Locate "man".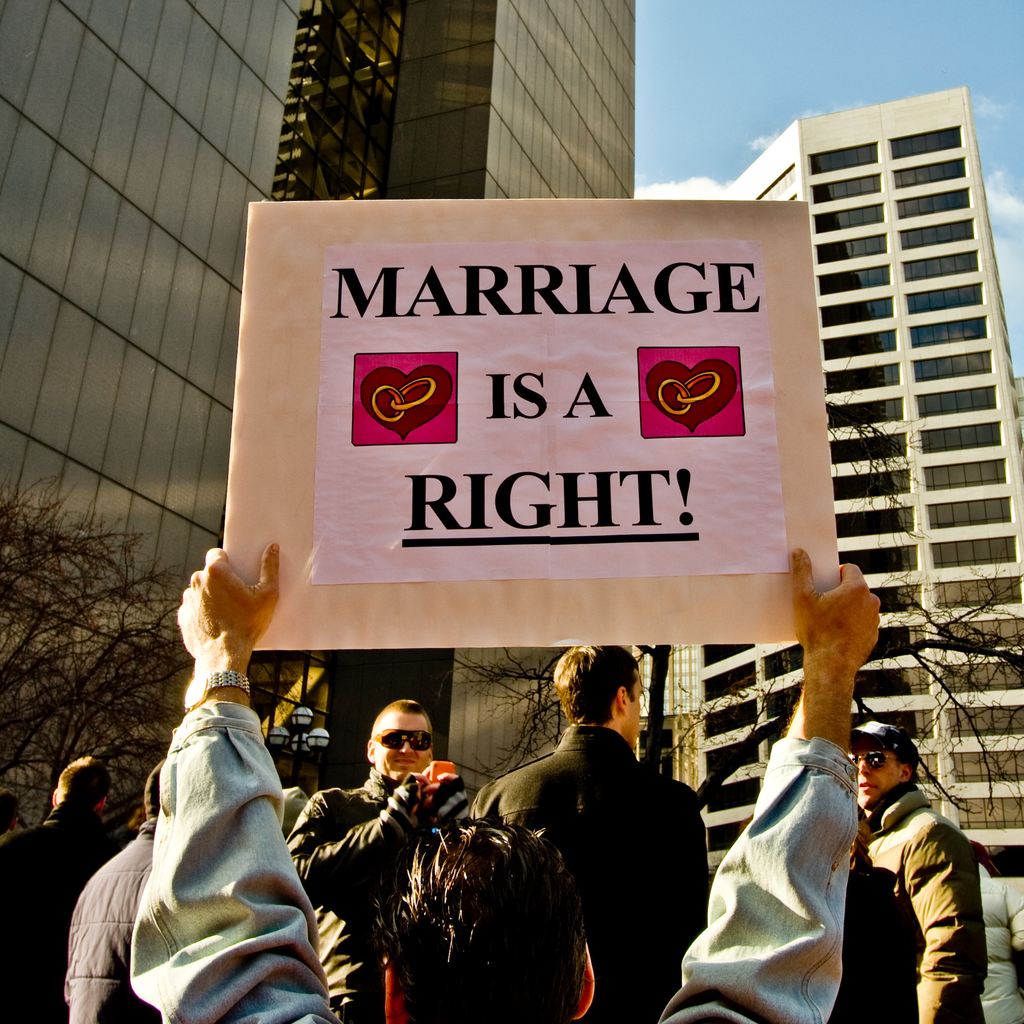
Bounding box: x1=467, y1=646, x2=712, y2=1023.
